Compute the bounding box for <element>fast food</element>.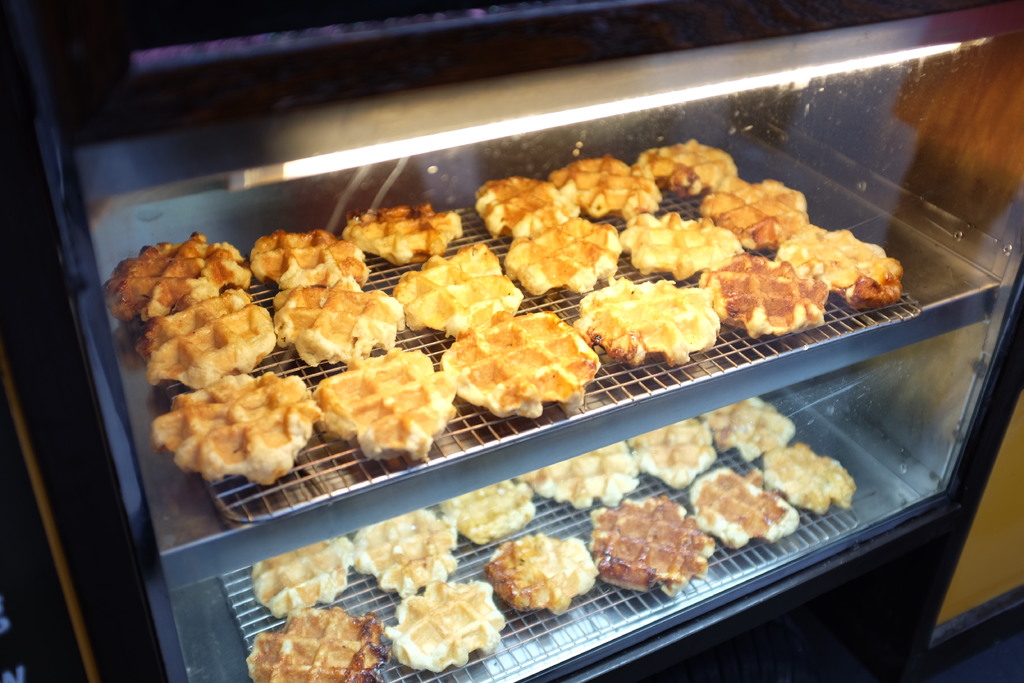
bbox=(637, 147, 735, 208).
